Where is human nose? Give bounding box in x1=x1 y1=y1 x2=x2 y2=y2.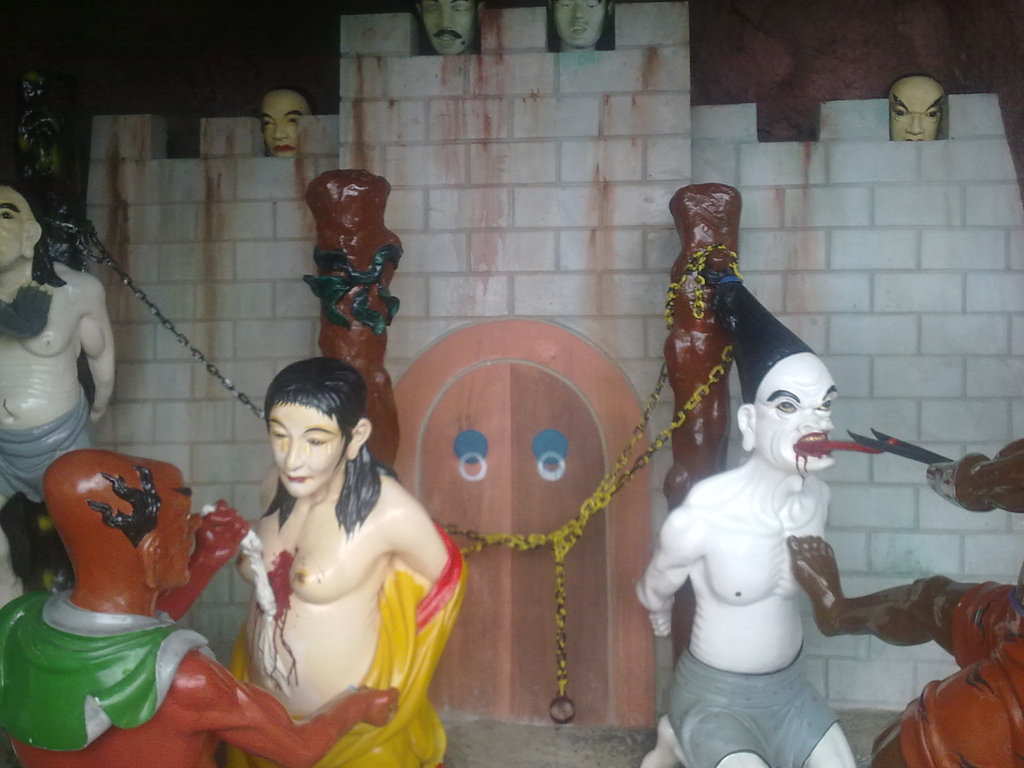
x1=568 y1=1 x2=587 y2=21.
